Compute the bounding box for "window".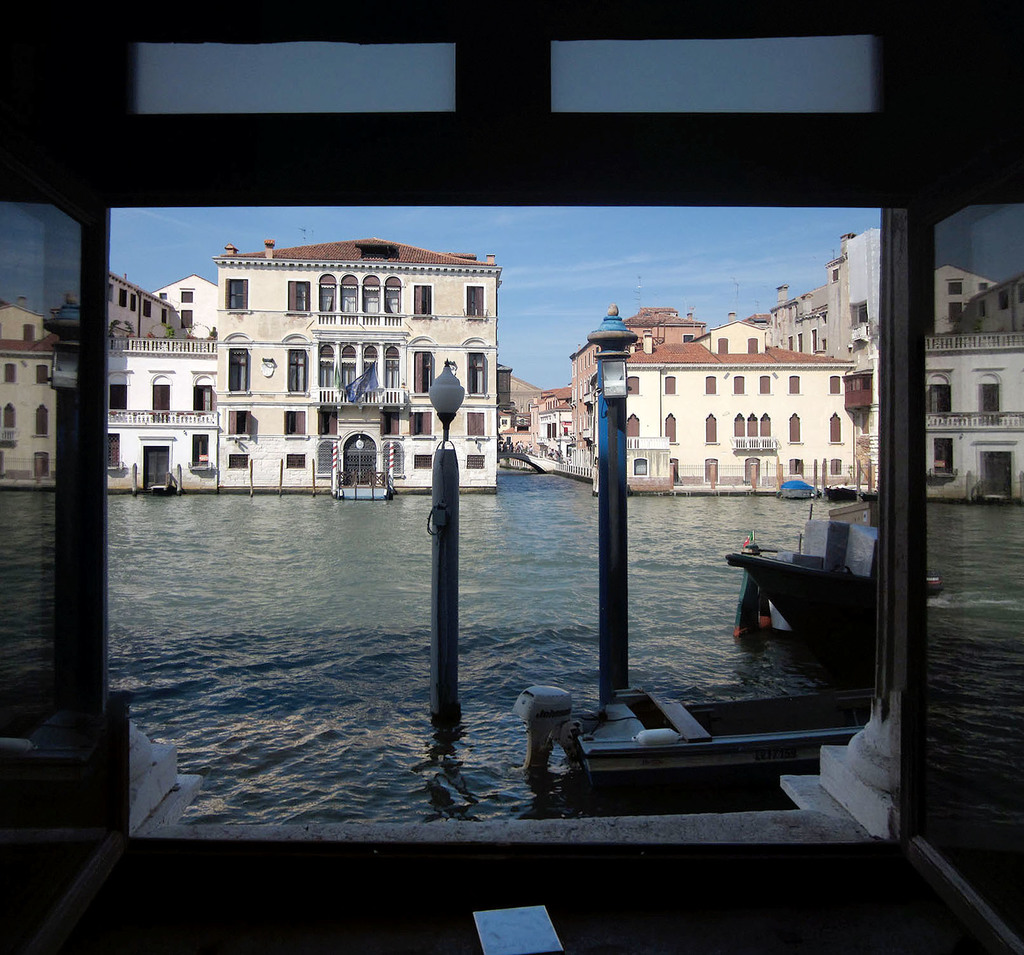
(822,338,827,349).
